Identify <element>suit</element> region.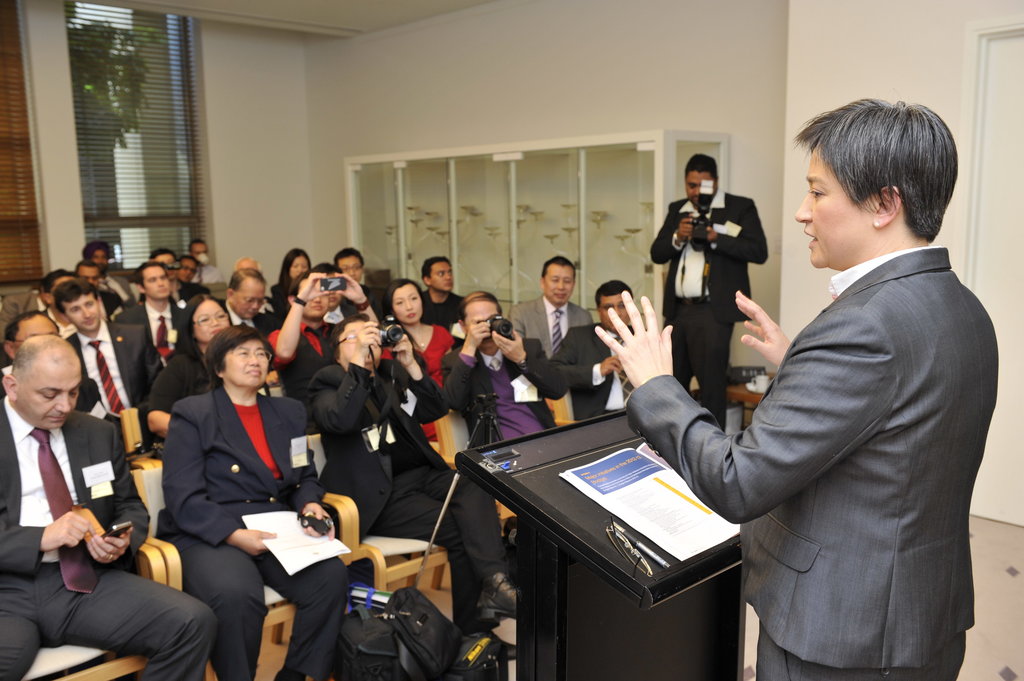
Region: bbox(643, 193, 771, 436).
